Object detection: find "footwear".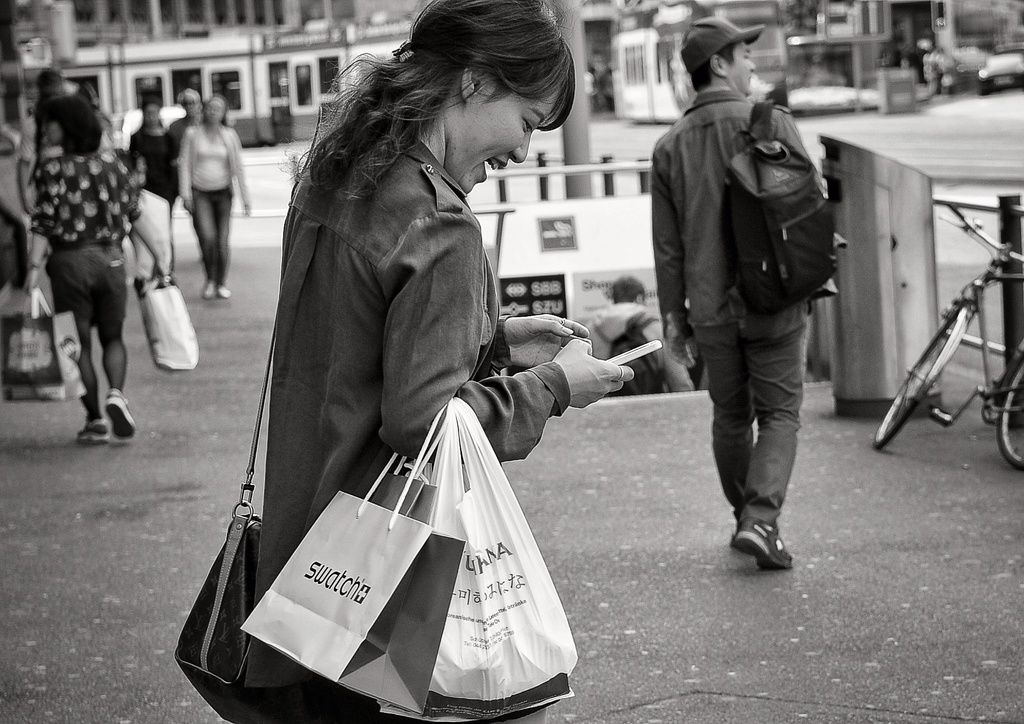
[210, 282, 224, 301].
